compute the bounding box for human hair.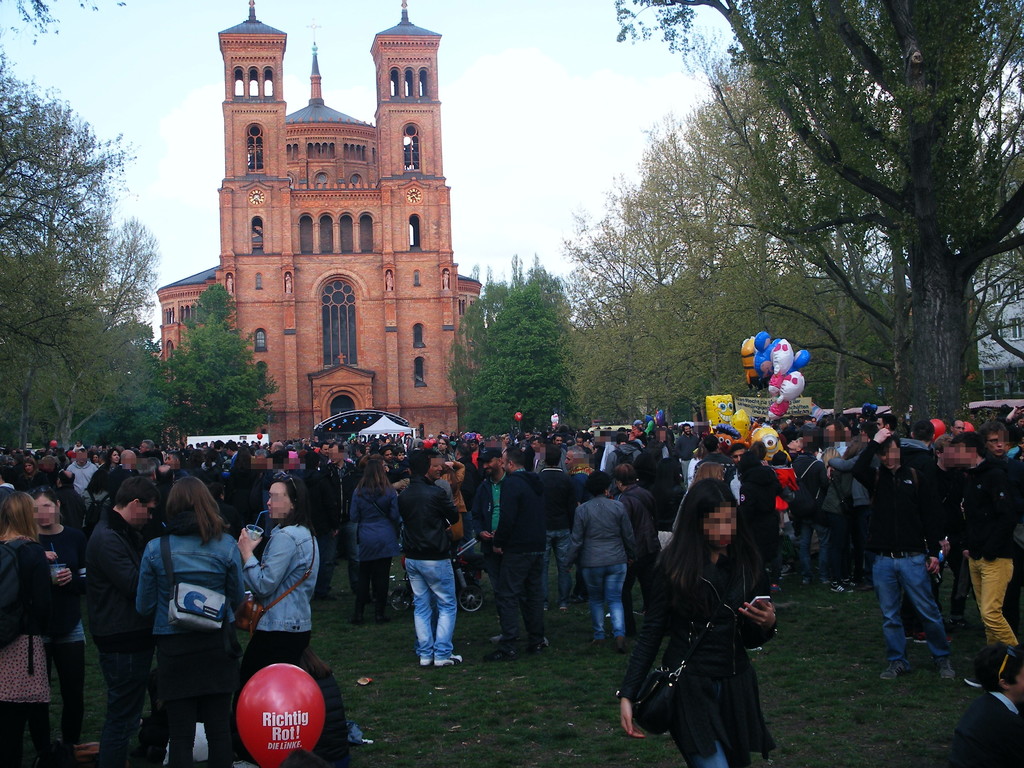
bbox=(954, 431, 988, 455).
